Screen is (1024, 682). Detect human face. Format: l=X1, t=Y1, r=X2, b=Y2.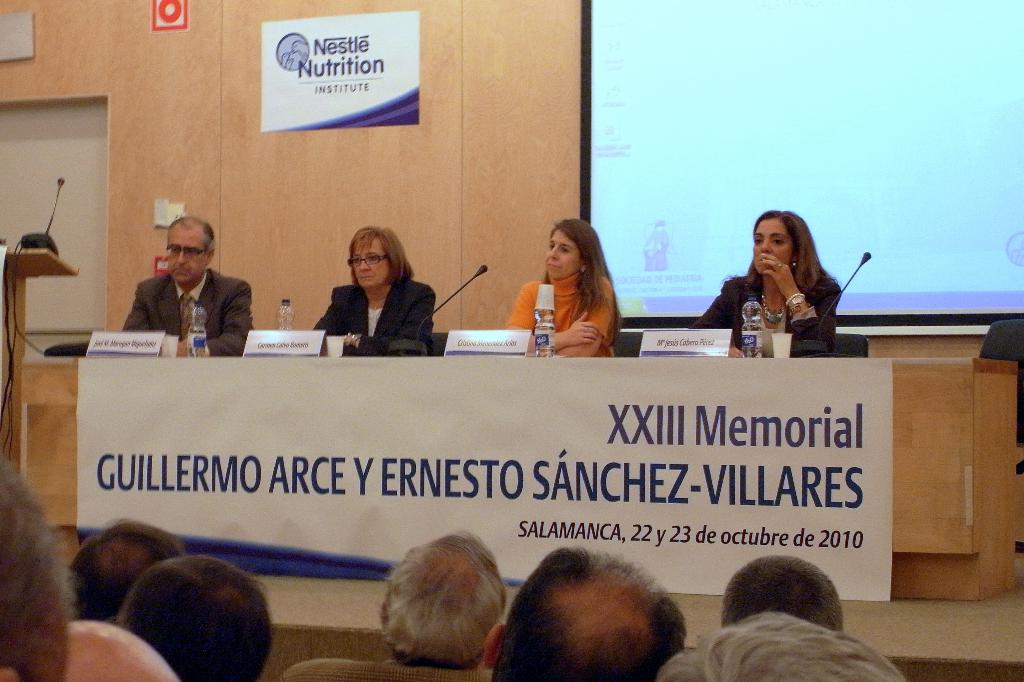
l=547, t=231, r=582, b=278.
